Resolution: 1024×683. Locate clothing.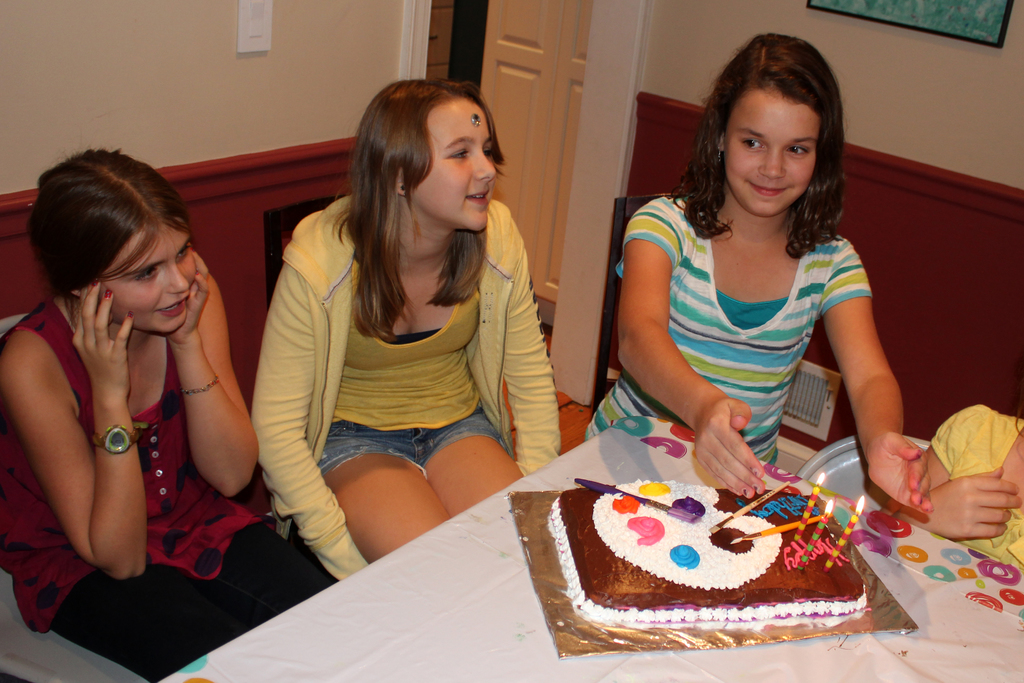
[0, 294, 339, 682].
